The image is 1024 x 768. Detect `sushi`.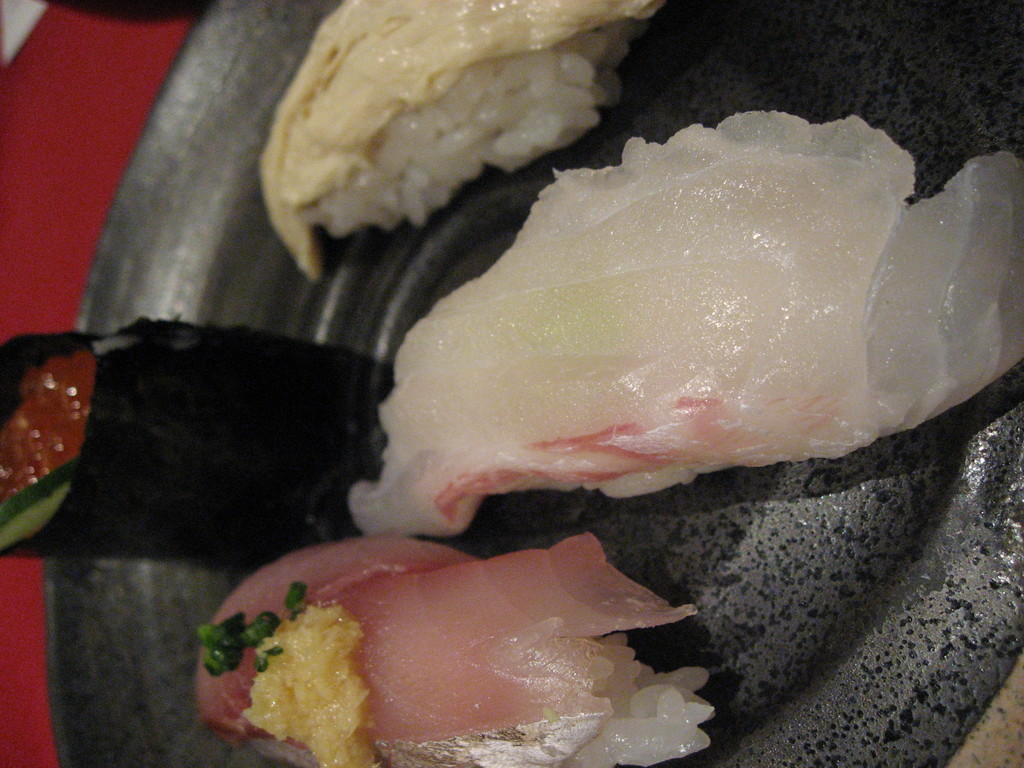
Detection: <bbox>200, 535, 706, 767</bbox>.
